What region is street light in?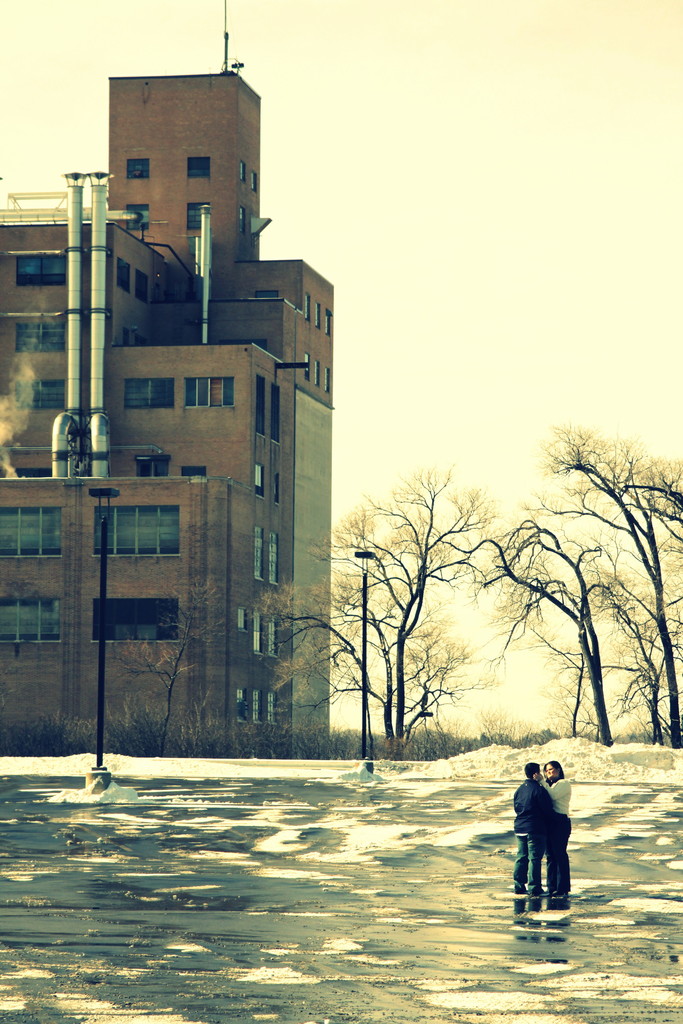
bbox=(86, 485, 119, 788).
